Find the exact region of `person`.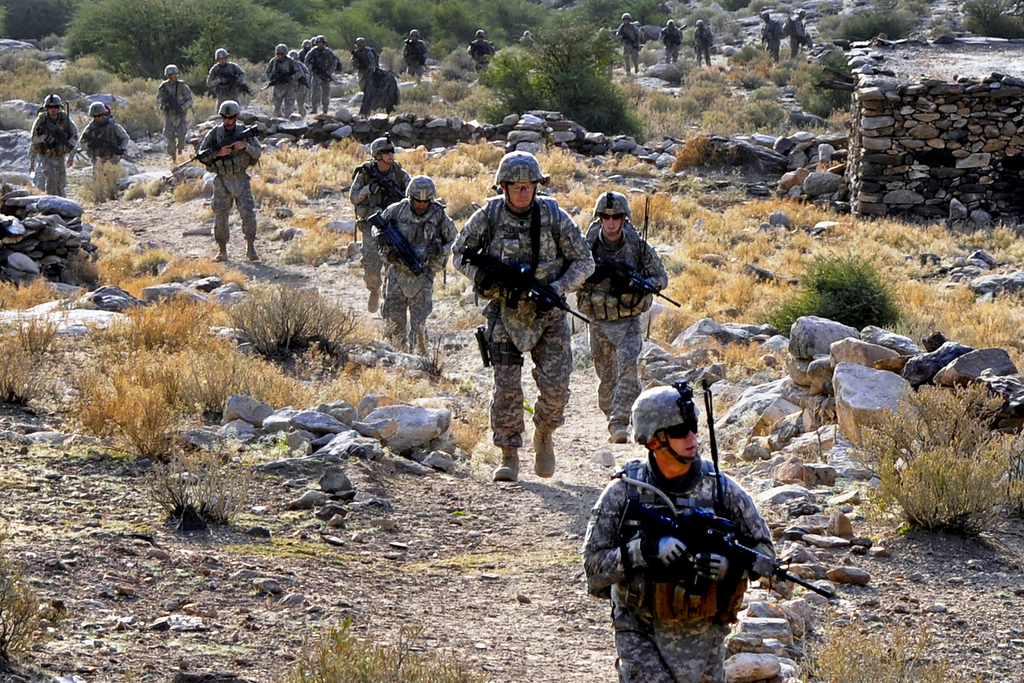
Exact region: select_region(207, 53, 245, 108).
